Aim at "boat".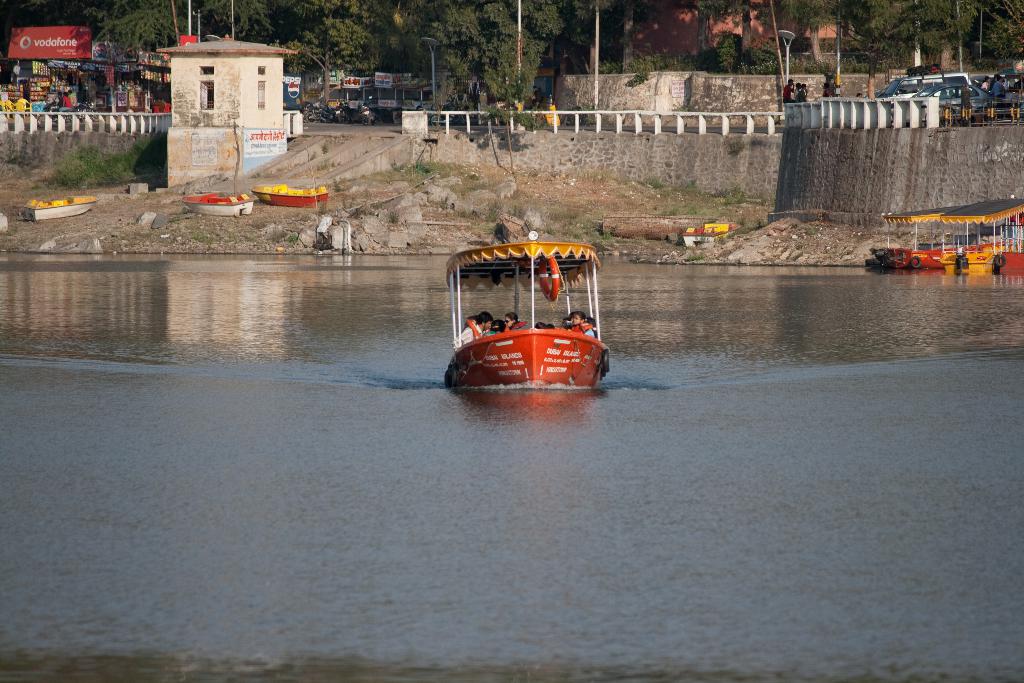
Aimed at 871 207 965 273.
